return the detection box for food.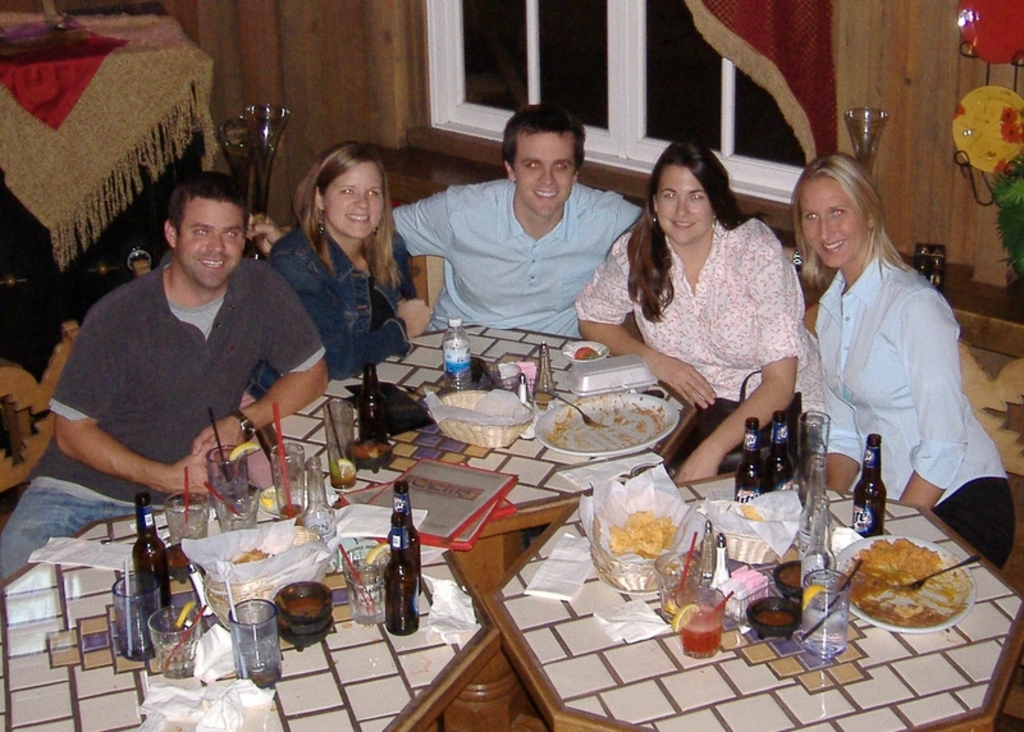
bbox=[228, 548, 274, 569].
